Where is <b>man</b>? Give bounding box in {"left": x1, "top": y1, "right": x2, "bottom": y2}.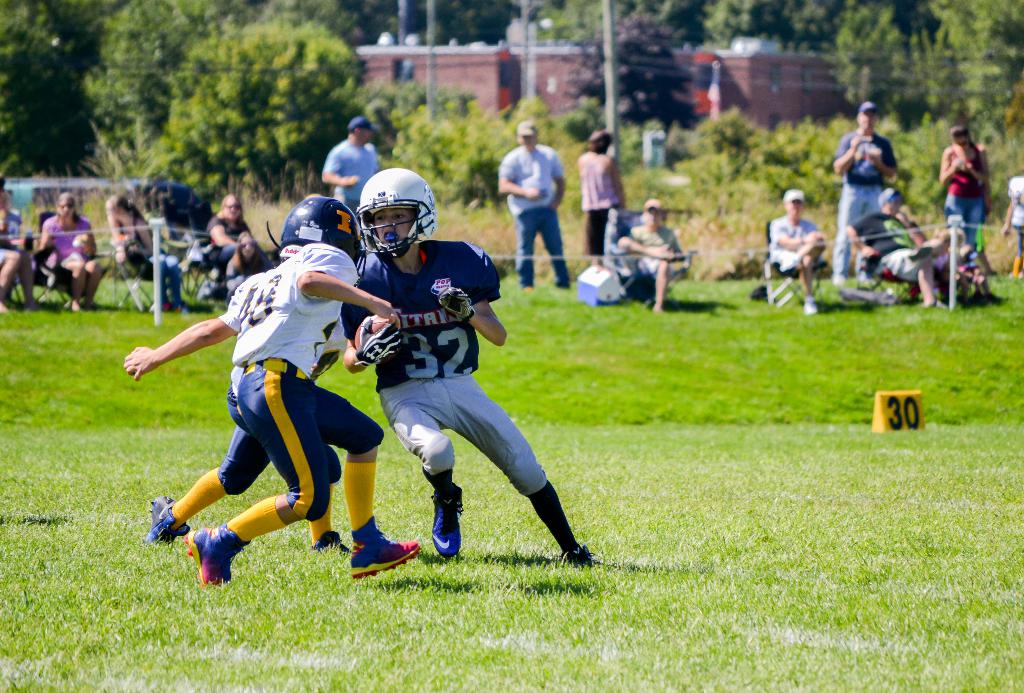
{"left": 497, "top": 118, "right": 566, "bottom": 290}.
